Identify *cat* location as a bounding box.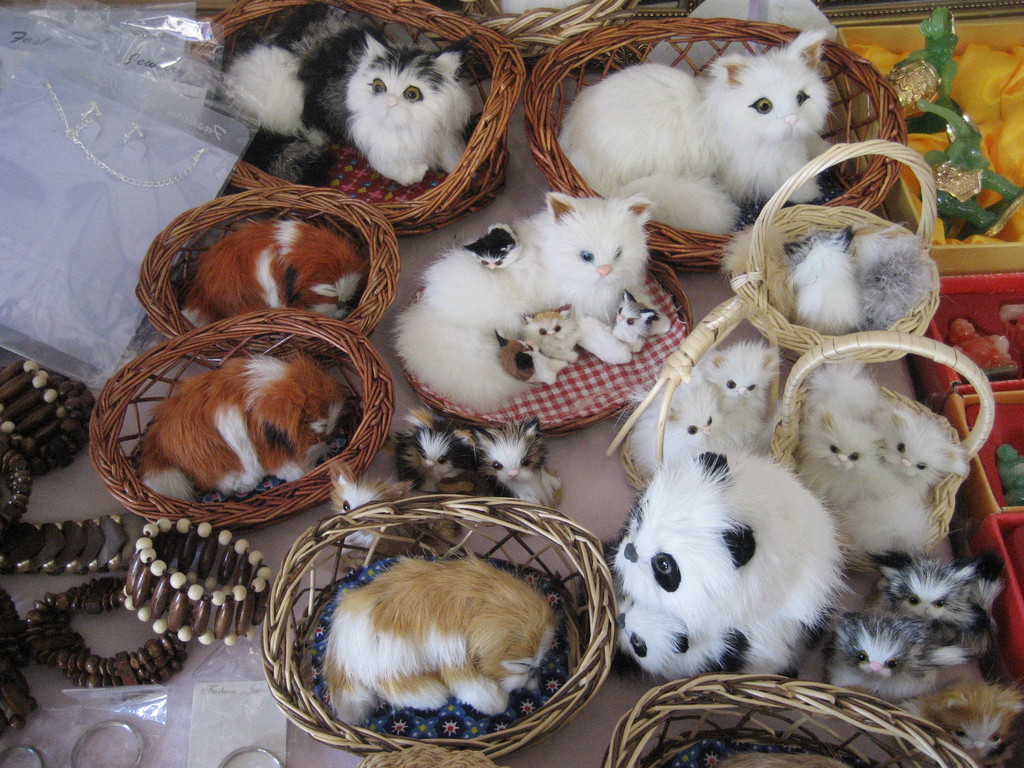
(789,221,936,331).
